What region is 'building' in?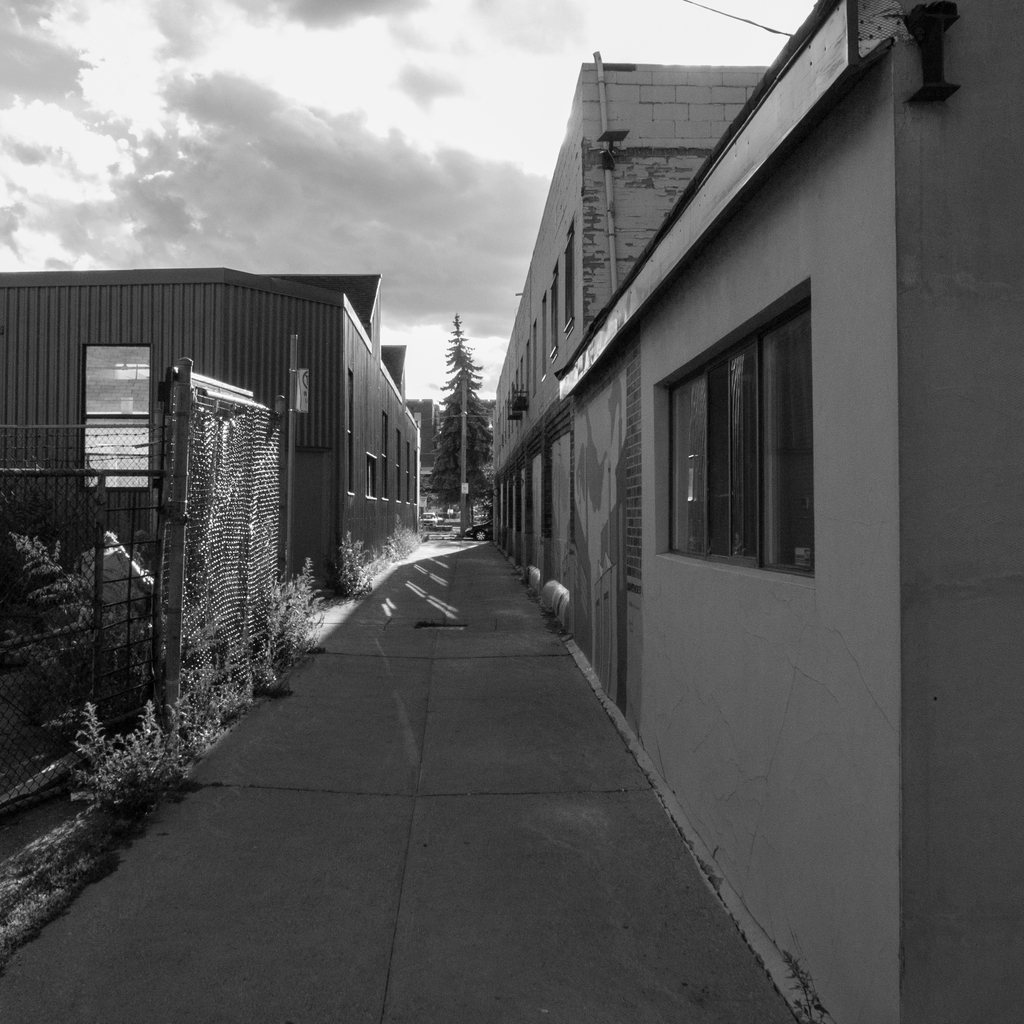
(491, 0, 1023, 1023).
